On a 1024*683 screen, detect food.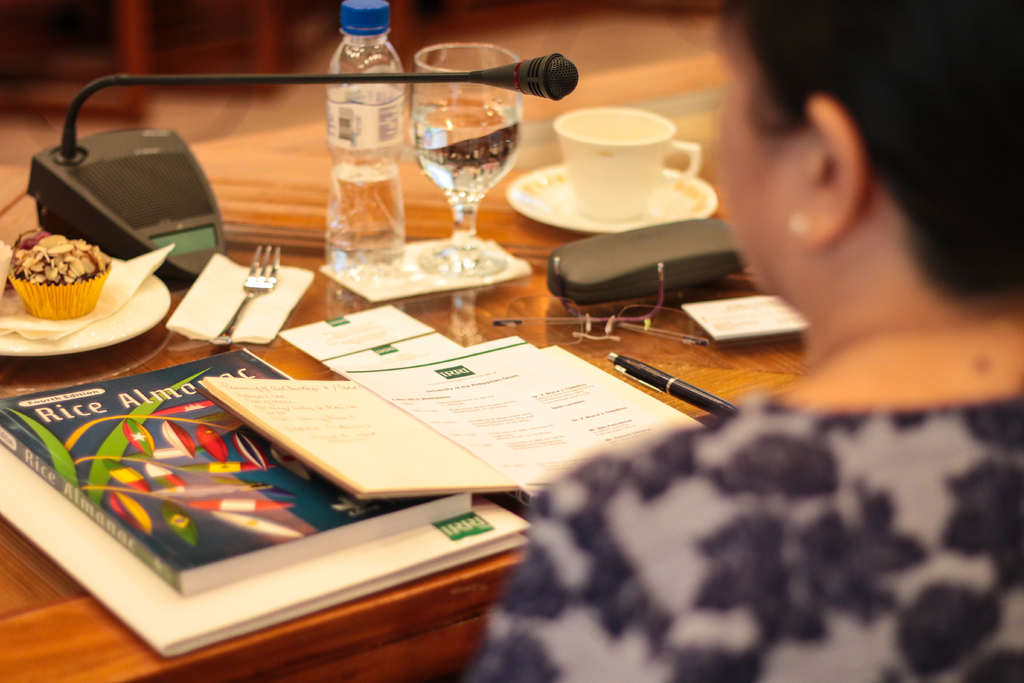
{"left": 10, "top": 219, "right": 123, "bottom": 306}.
